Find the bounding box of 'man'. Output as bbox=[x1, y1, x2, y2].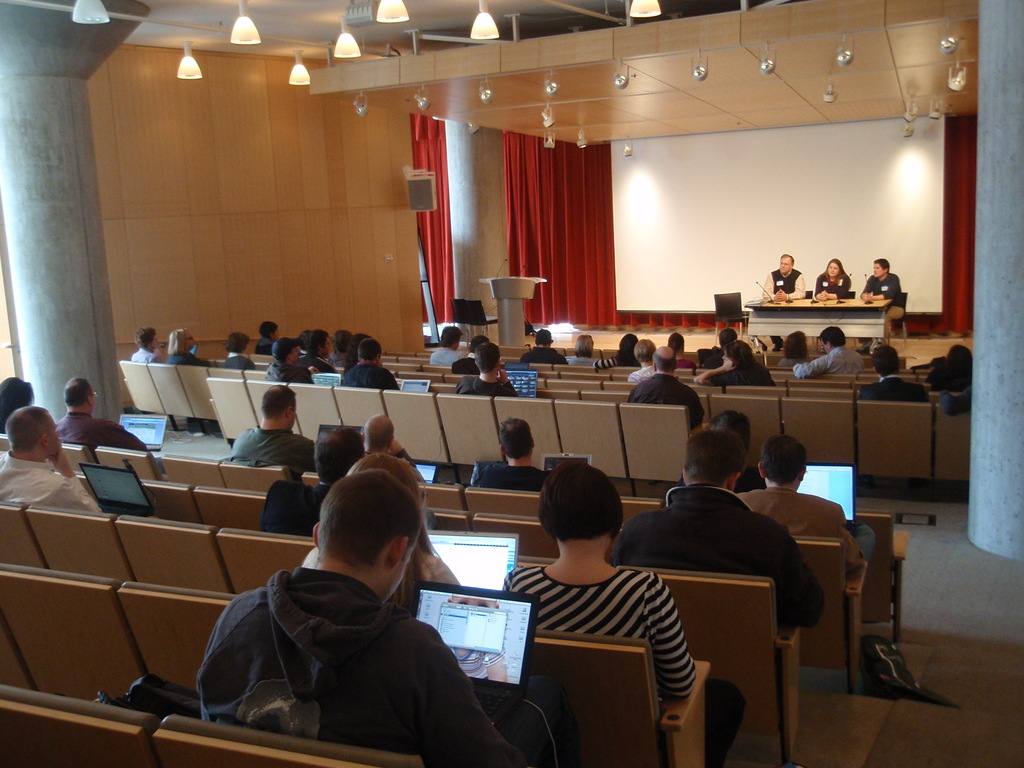
bbox=[858, 342, 930, 410].
